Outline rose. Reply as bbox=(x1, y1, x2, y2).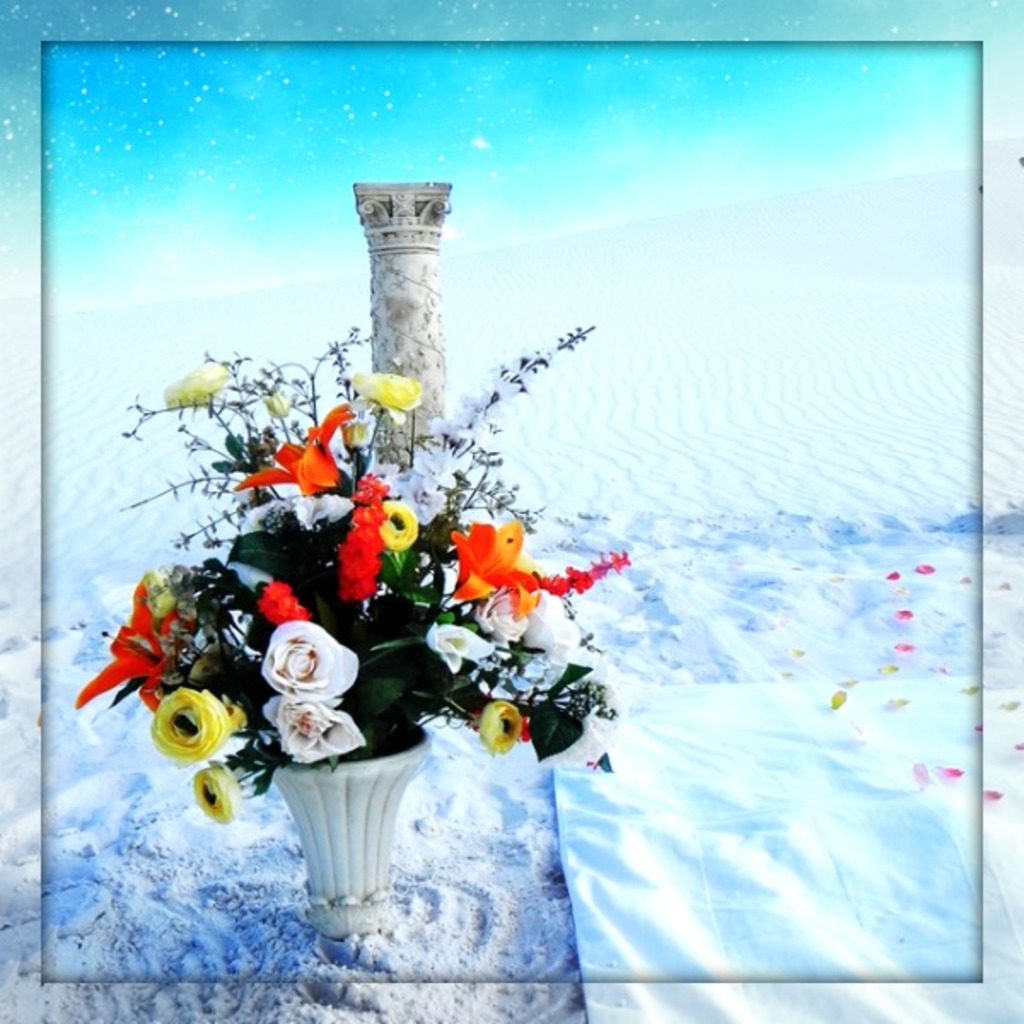
bbox=(480, 696, 524, 754).
